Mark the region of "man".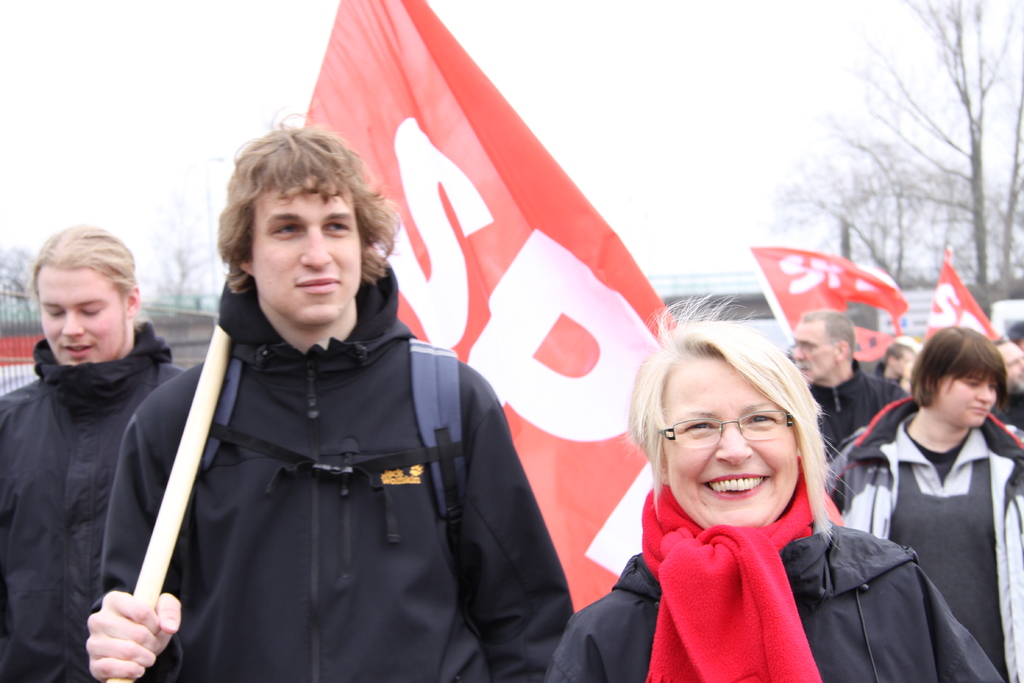
Region: bbox(991, 336, 1023, 428).
